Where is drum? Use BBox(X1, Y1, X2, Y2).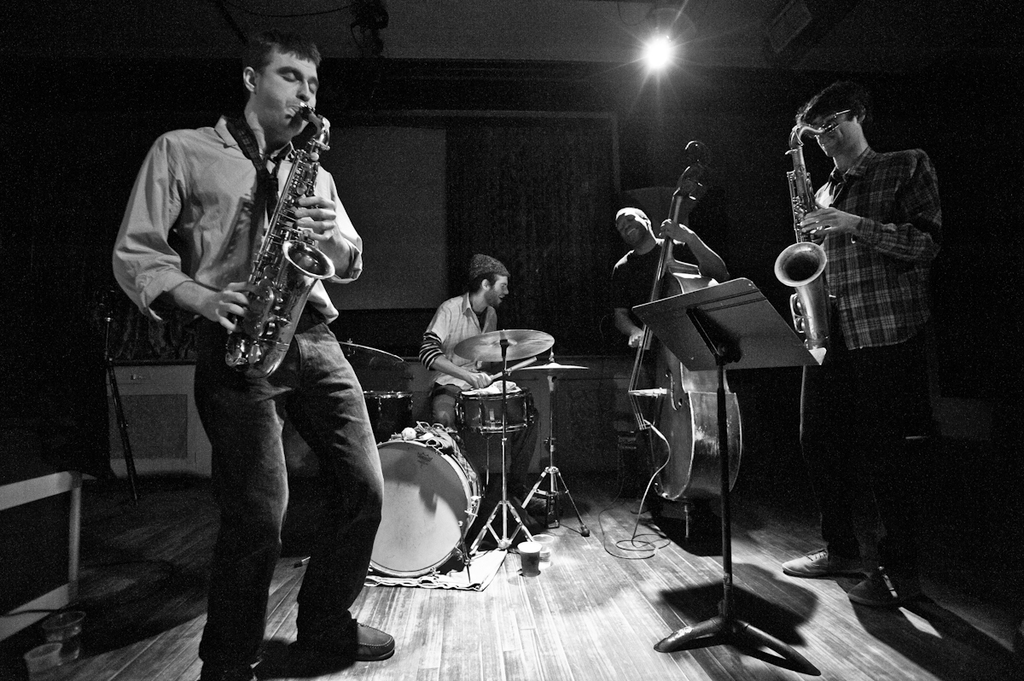
BBox(390, 351, 444, 415).
